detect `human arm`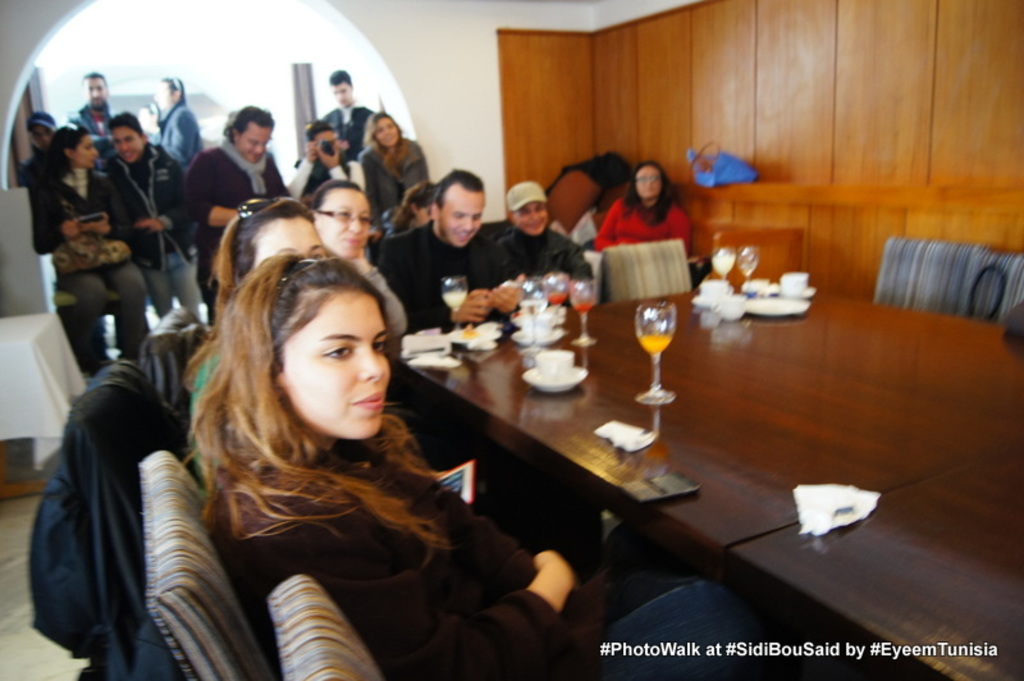
<bbox>279, 549, 582, 672</bbox>
